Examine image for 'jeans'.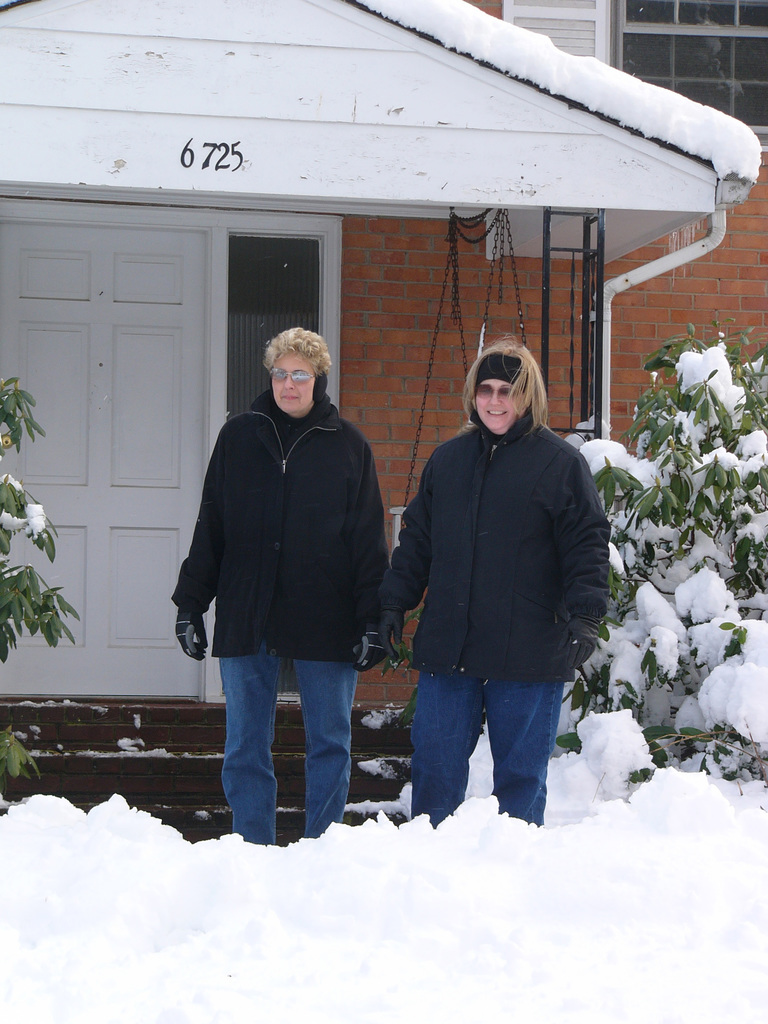
Examination result: 212:662:360:845.
